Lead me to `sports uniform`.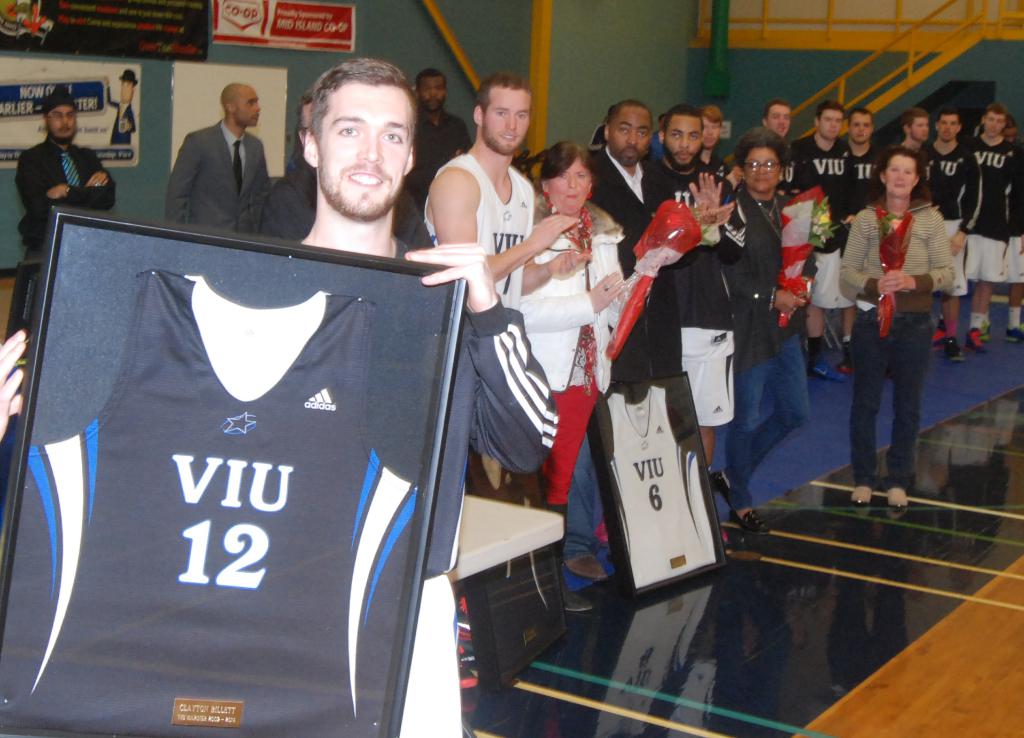
Lead to (x1=166, y1=104, x2=278, y2=232).
